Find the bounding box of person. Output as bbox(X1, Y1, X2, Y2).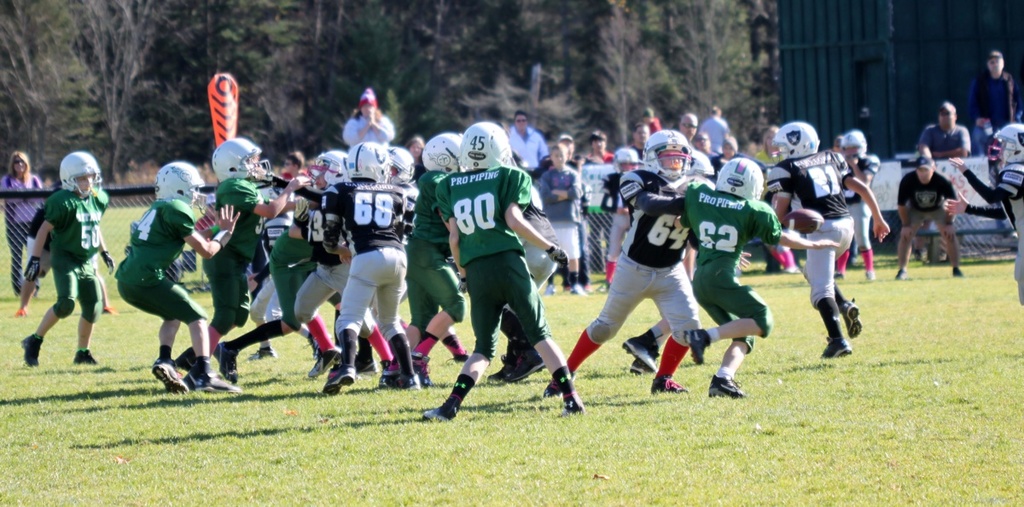
bbox(836, 127, 879, 282).
